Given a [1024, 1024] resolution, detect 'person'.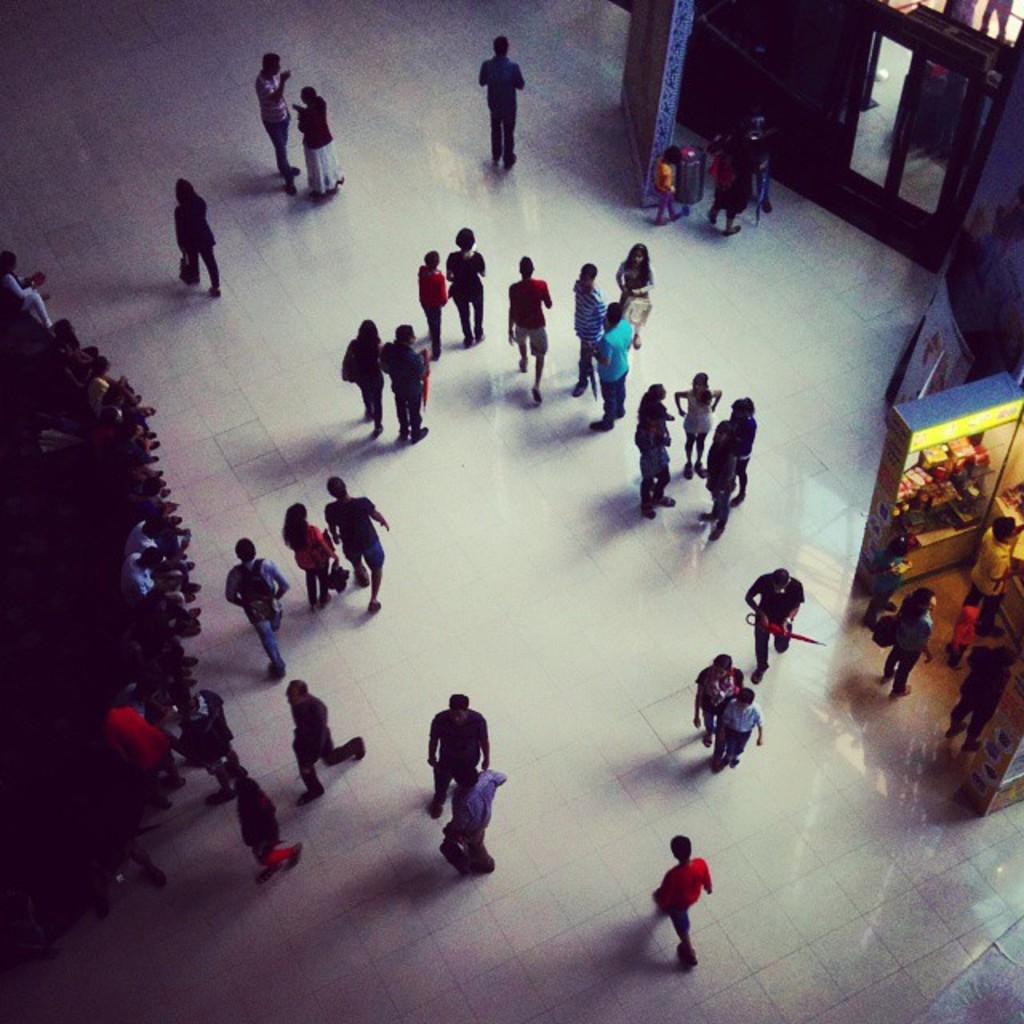
crop(960, 640, 1018, 749).
